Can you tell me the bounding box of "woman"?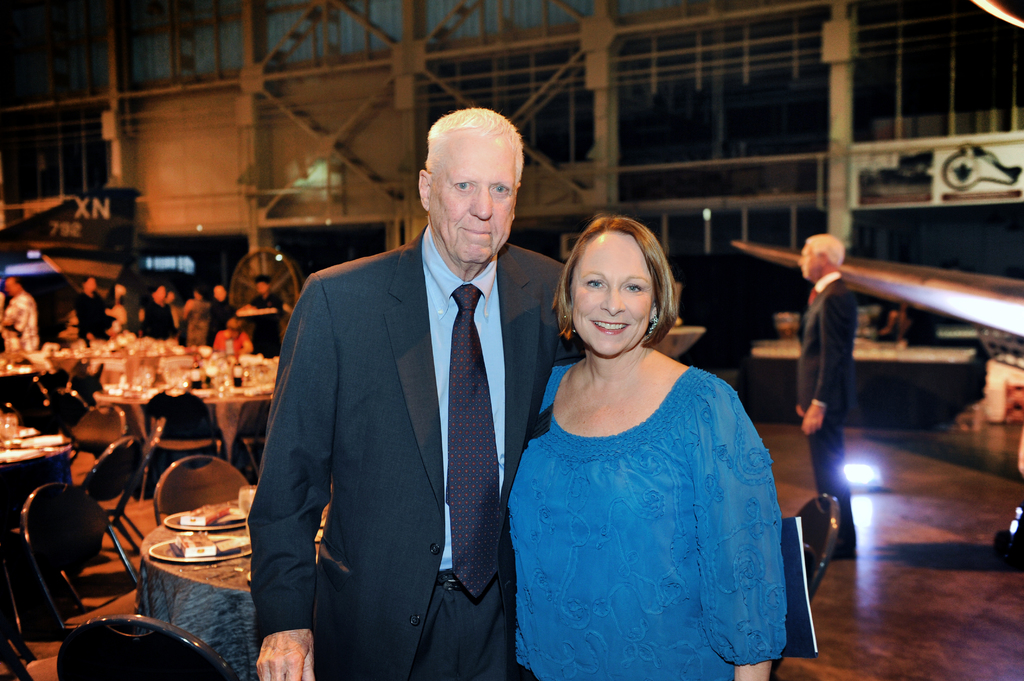
bbox(509, 198, 803, 677).
